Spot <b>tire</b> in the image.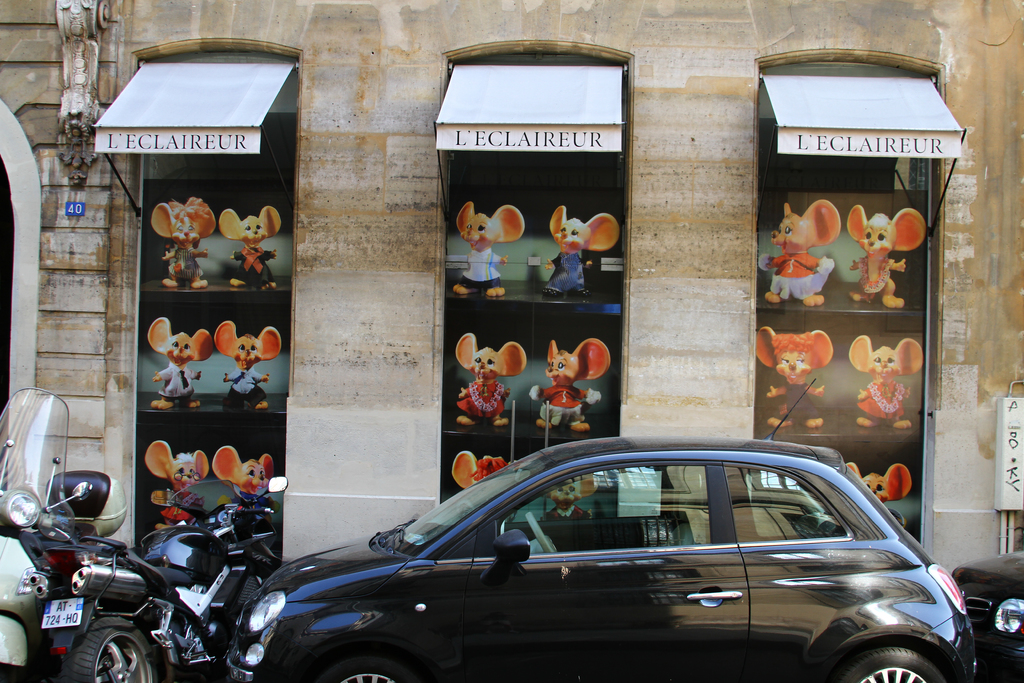
<b>tire</b> found at crop(319, 654, 410, 682).
